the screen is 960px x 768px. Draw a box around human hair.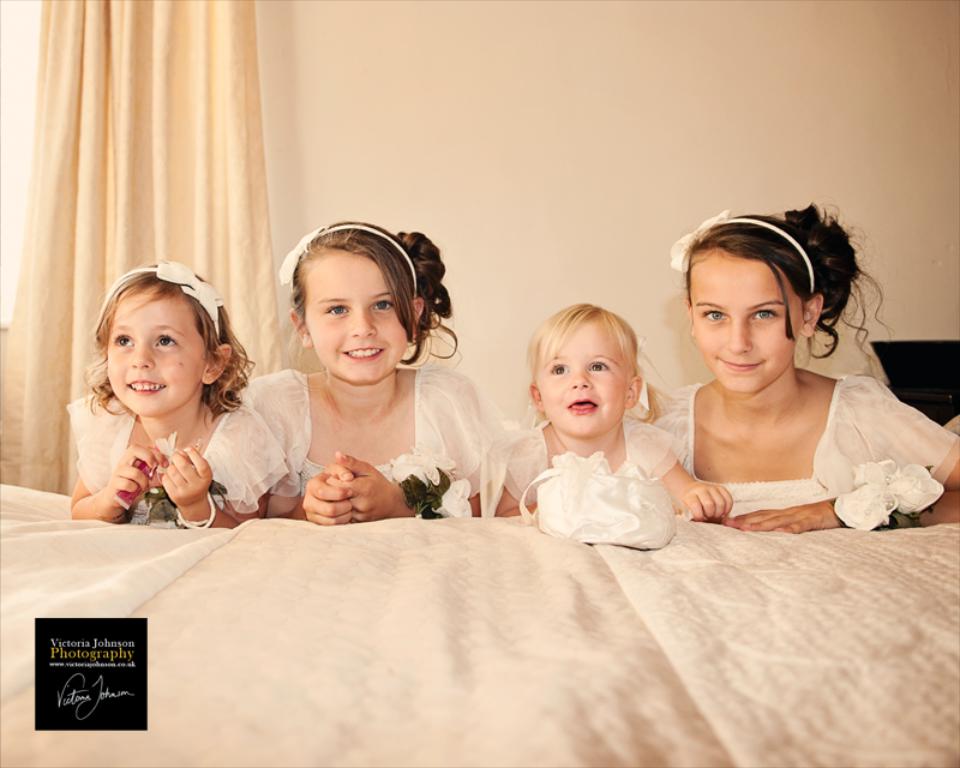
Rect(77, 256, 257, 433).
